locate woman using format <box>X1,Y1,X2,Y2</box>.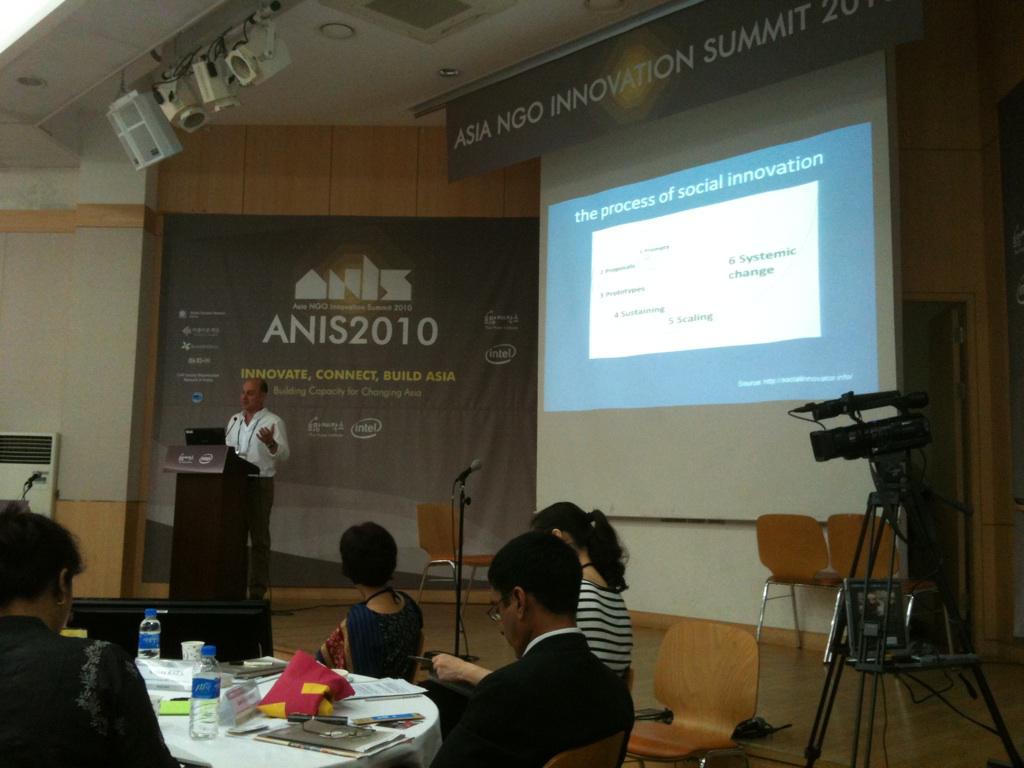
<box>413,497,635,696</box>.
